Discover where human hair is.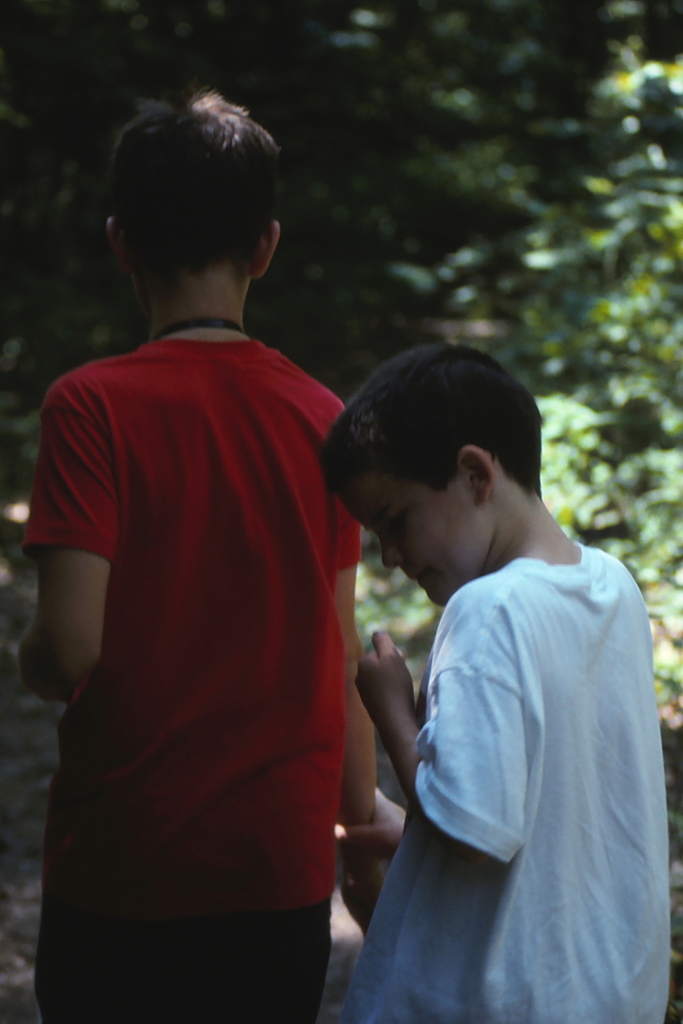
Discovered at x1=317, y1=343, x2=545, y2=500.
